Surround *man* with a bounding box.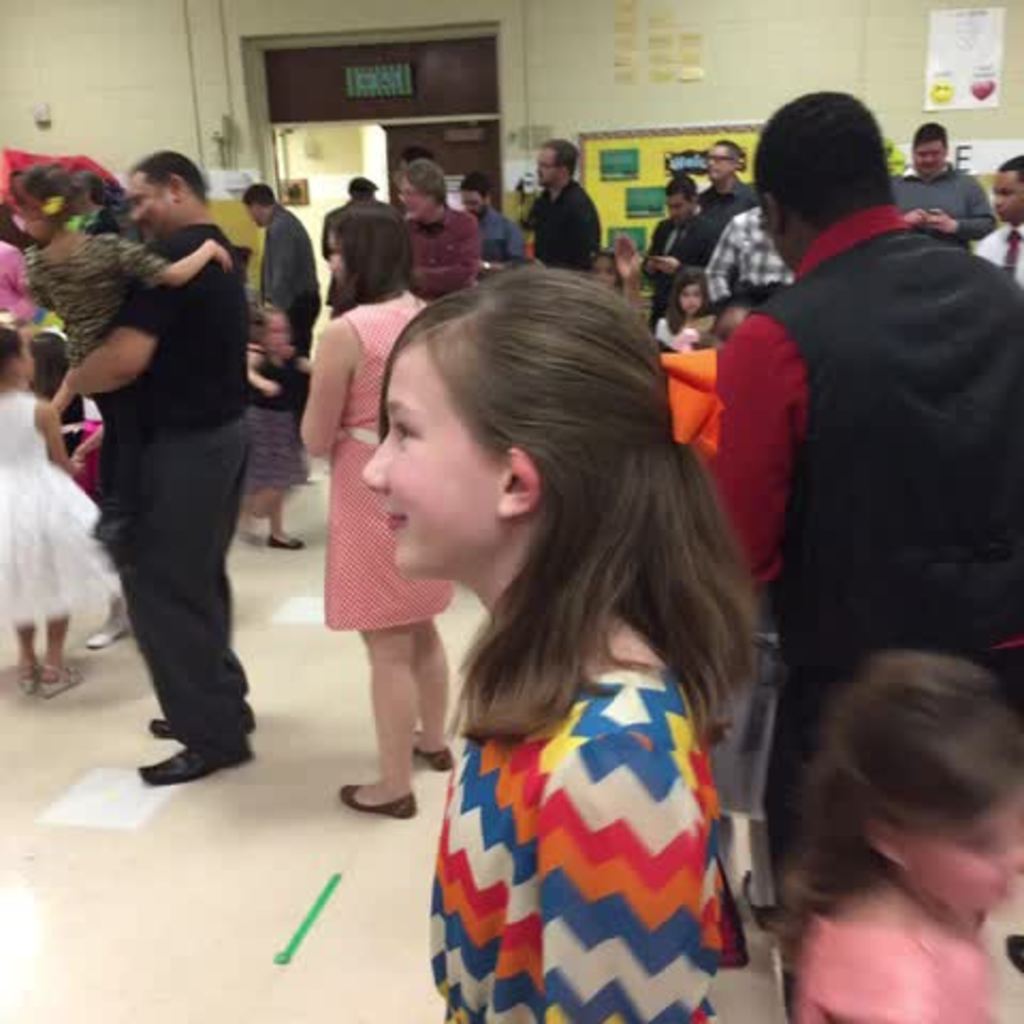
l=676, t=98, r=1005, b=868.
